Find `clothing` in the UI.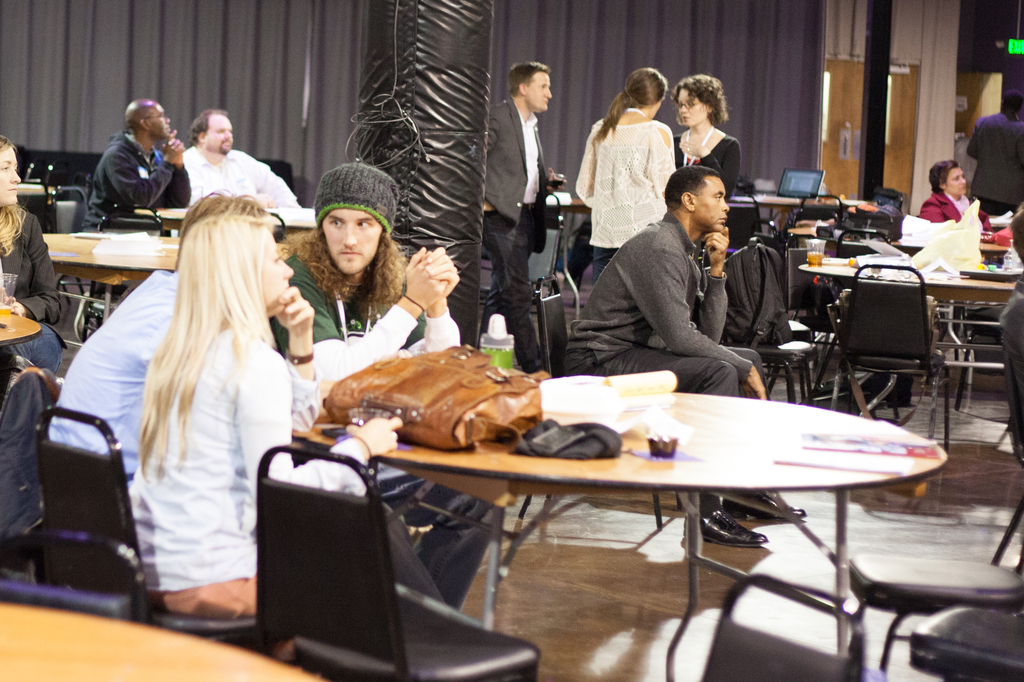
UI element at (x1=181, y1=145, x2=305, y2=214).
